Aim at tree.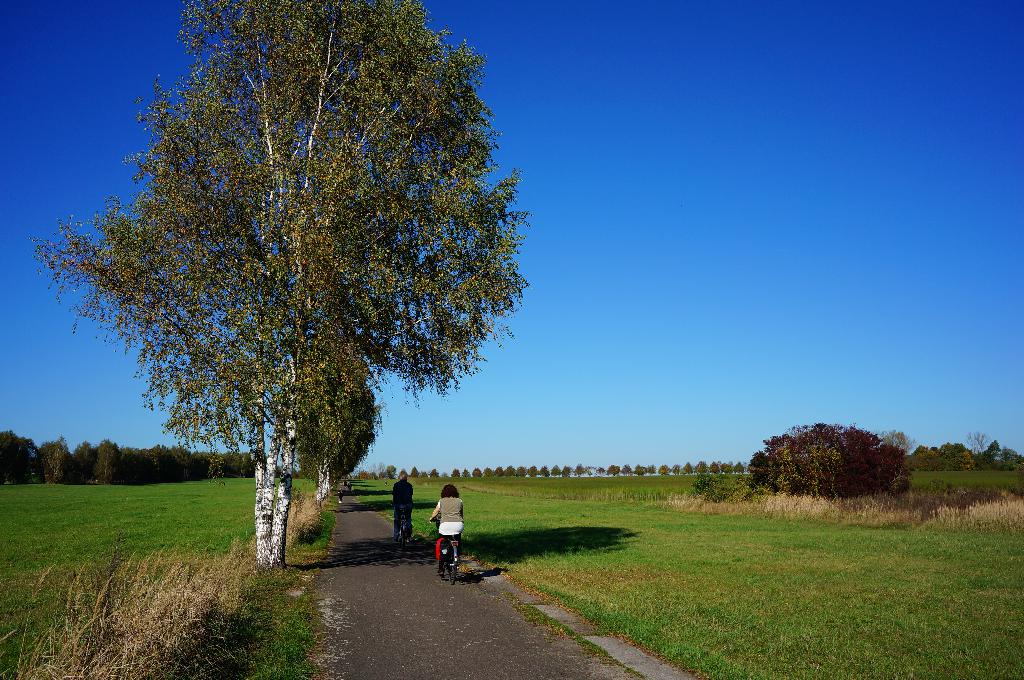
Aimed at bbox=[0, 430, 43, 482].
